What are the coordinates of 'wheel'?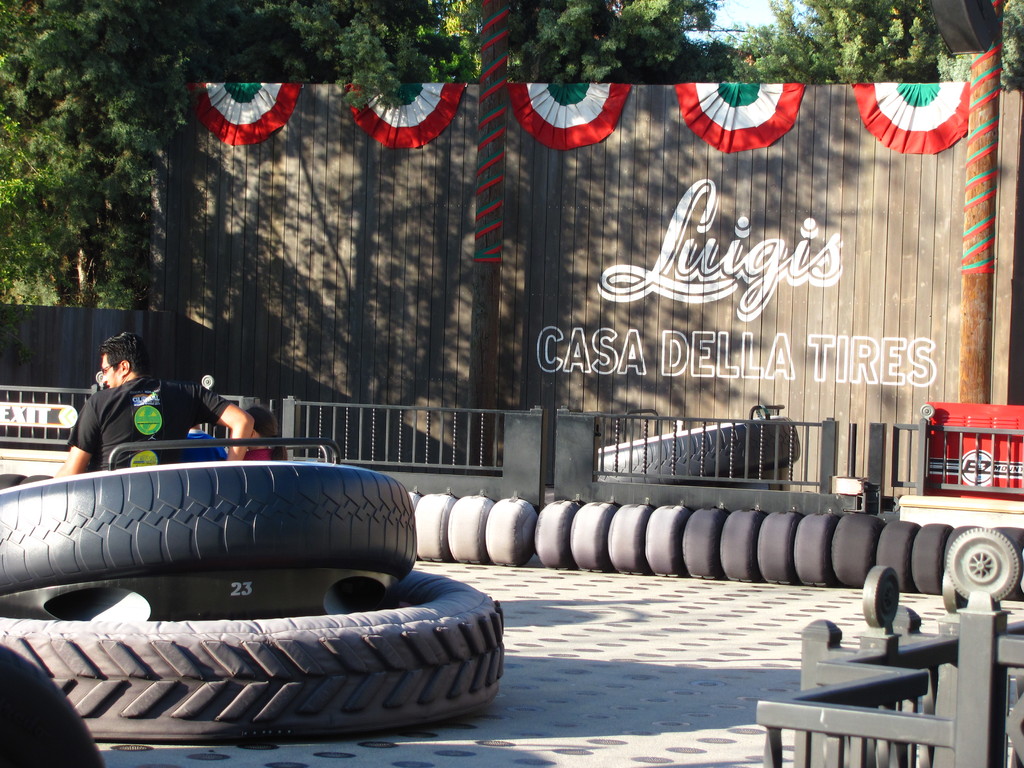
{"left": 604, "top": 505, "right": 652, "bottom": 570}.
